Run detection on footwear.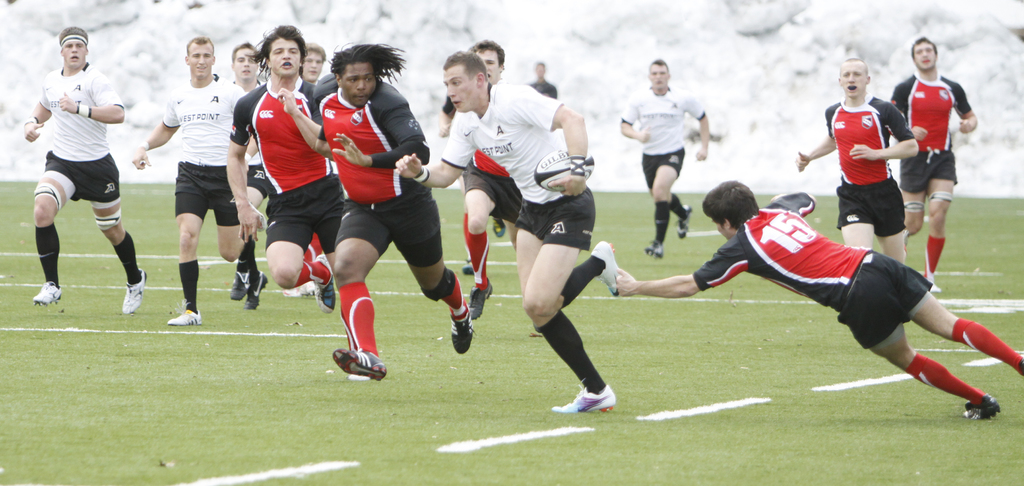
Result: l=447, t=306, r=479, b=354.
